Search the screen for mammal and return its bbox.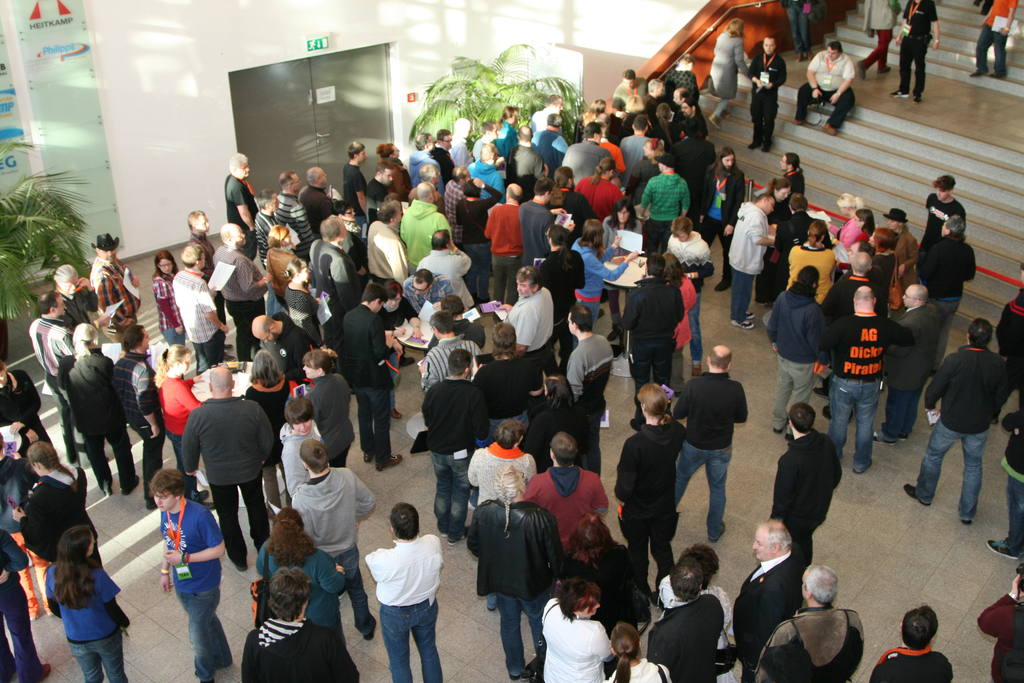
Found: (778, 153, 807, 198).
